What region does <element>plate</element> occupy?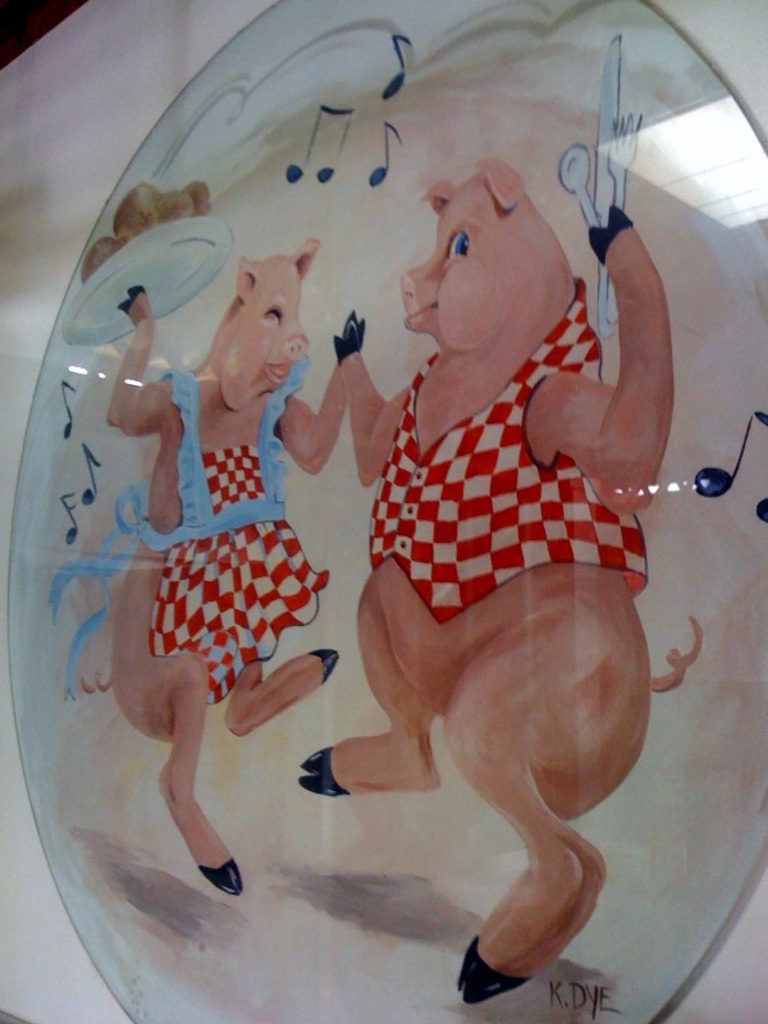
[left=22, top=28, right=687, bottom=959].
